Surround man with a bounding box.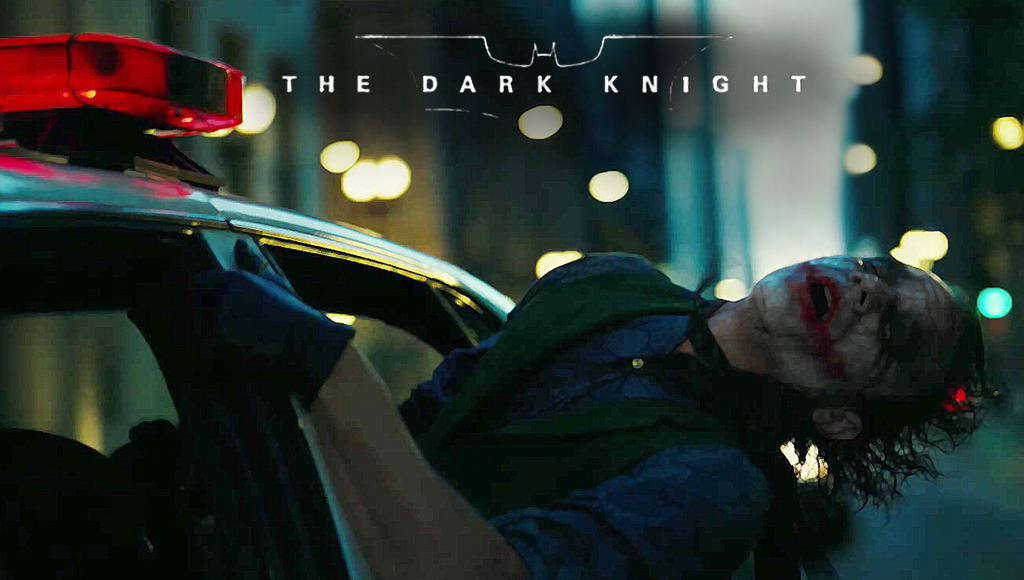
bbox(301, 197, 989, 570).
